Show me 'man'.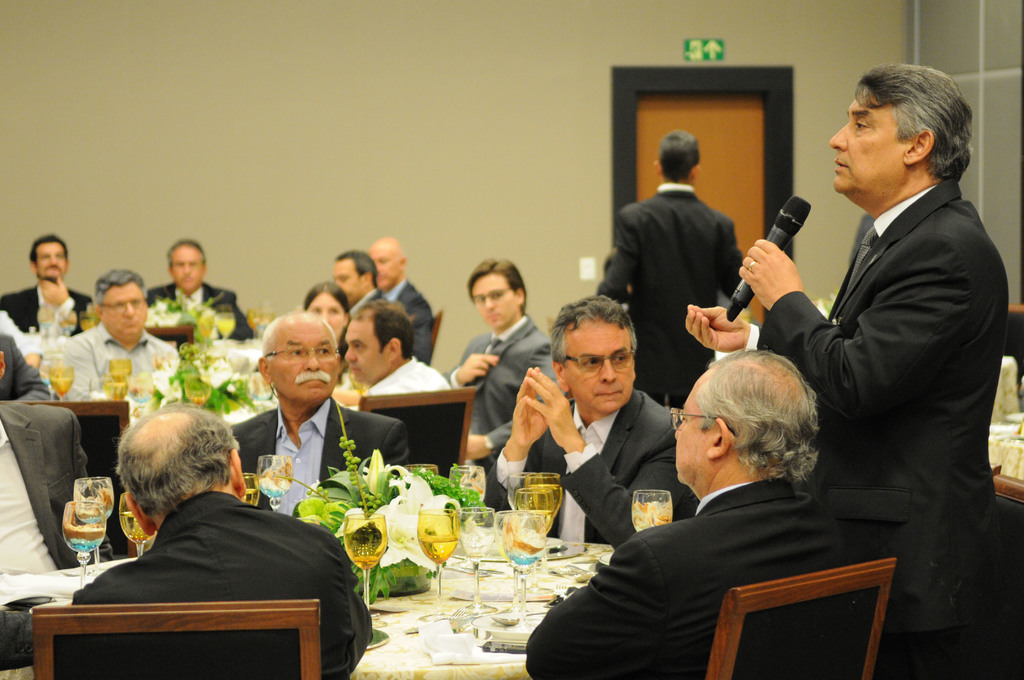
'man' is here: box=[51, 393, 367, 647].
